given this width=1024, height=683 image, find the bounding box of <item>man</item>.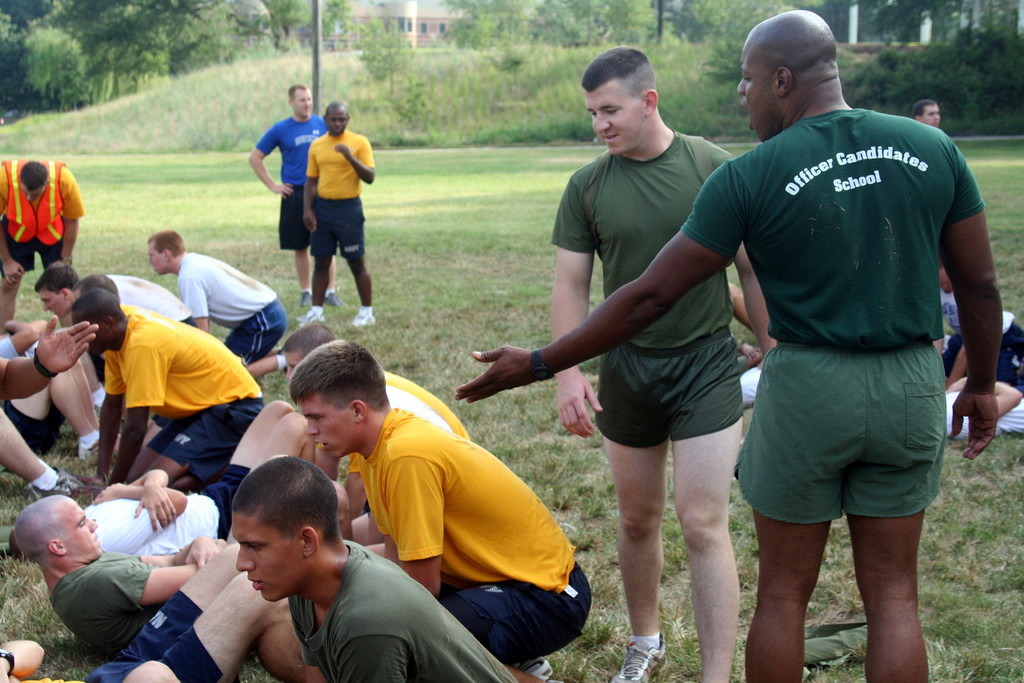
69,290,270,503.
